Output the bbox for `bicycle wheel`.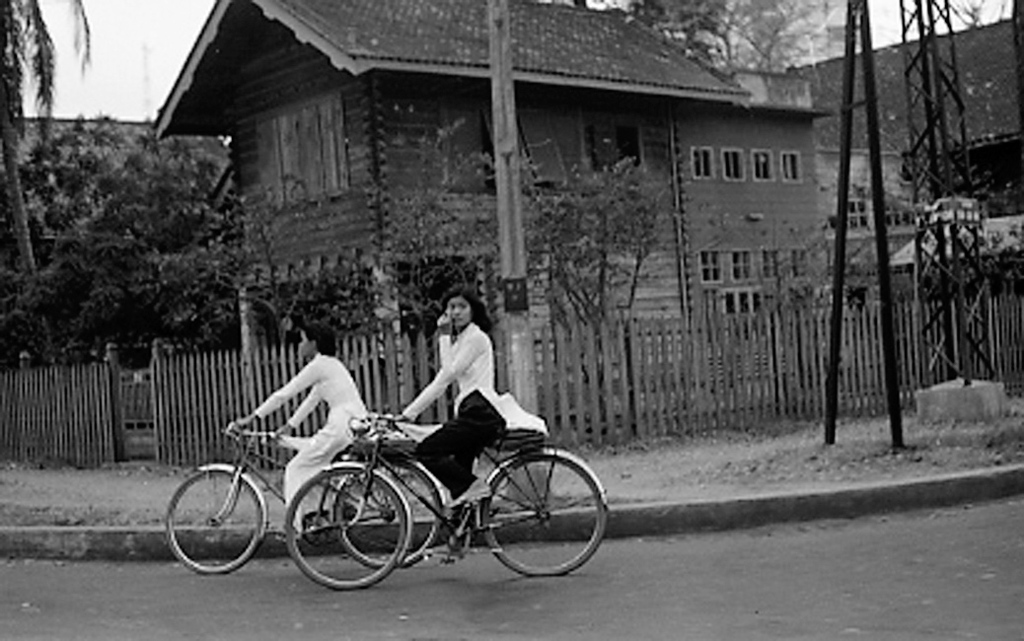
337 465 442 570.
